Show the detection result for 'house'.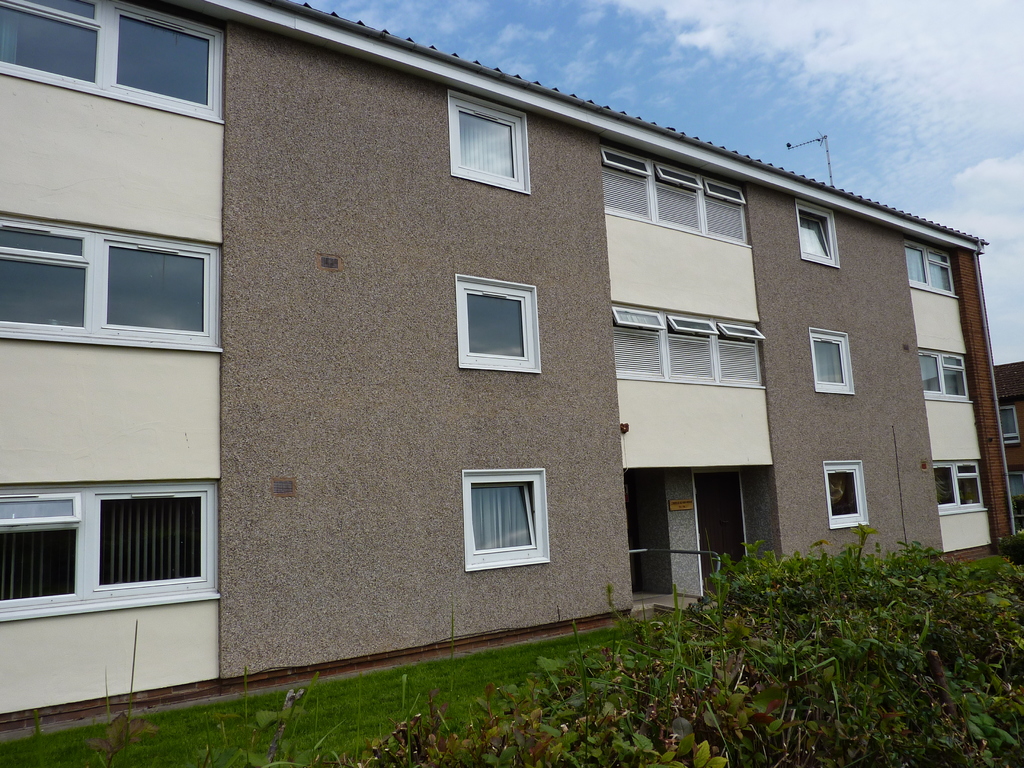
x1=0, y1=1, x2=1022, y2=733.
